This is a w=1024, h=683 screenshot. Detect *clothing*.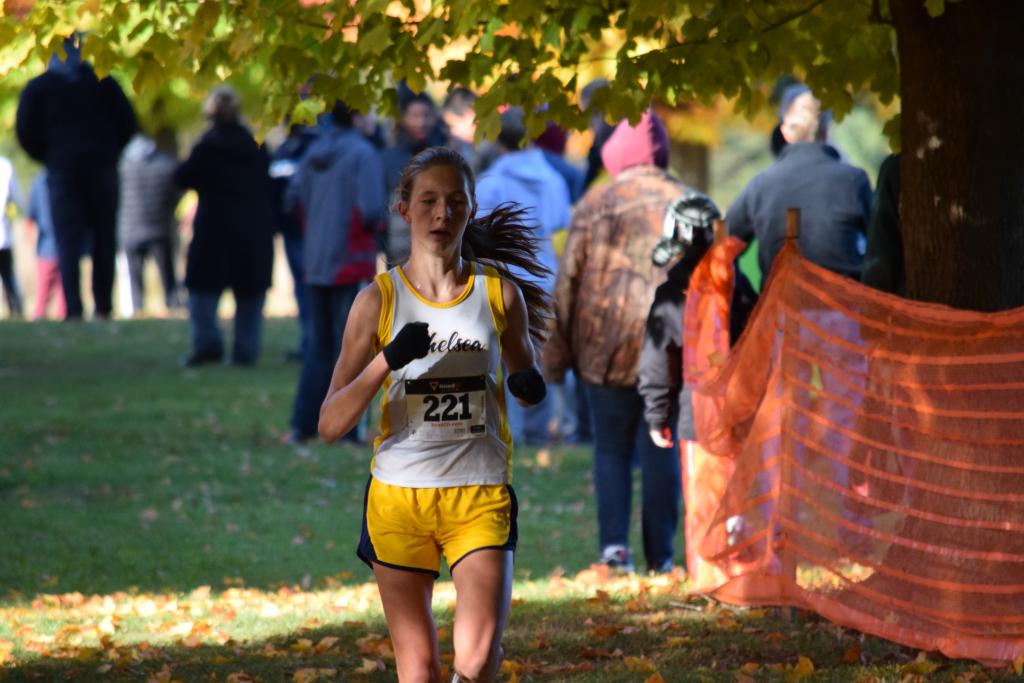
[722,165,887,284].
